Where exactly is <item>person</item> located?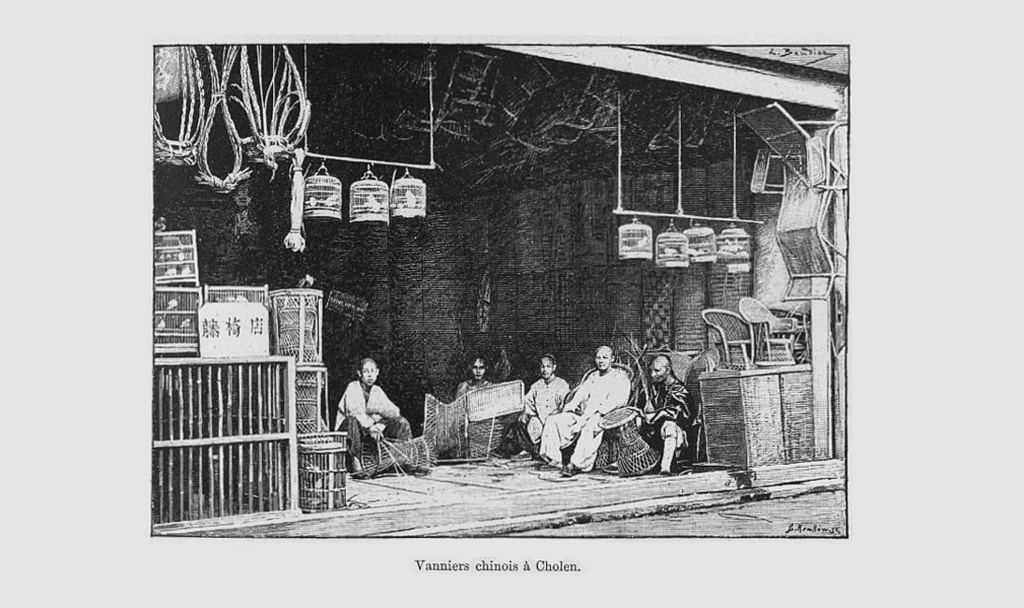
Its bounding box is <bbox>449, 353, 503, 452</bbox>.
